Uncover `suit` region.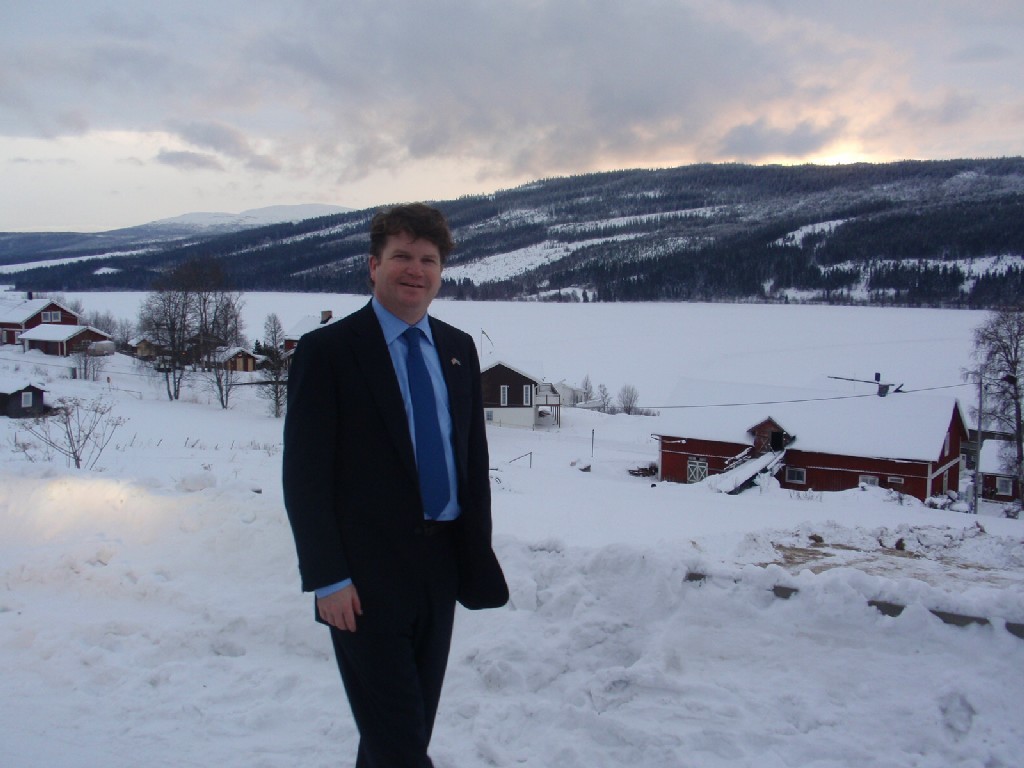
Uncovered: region(282, 226, 506, 751).
